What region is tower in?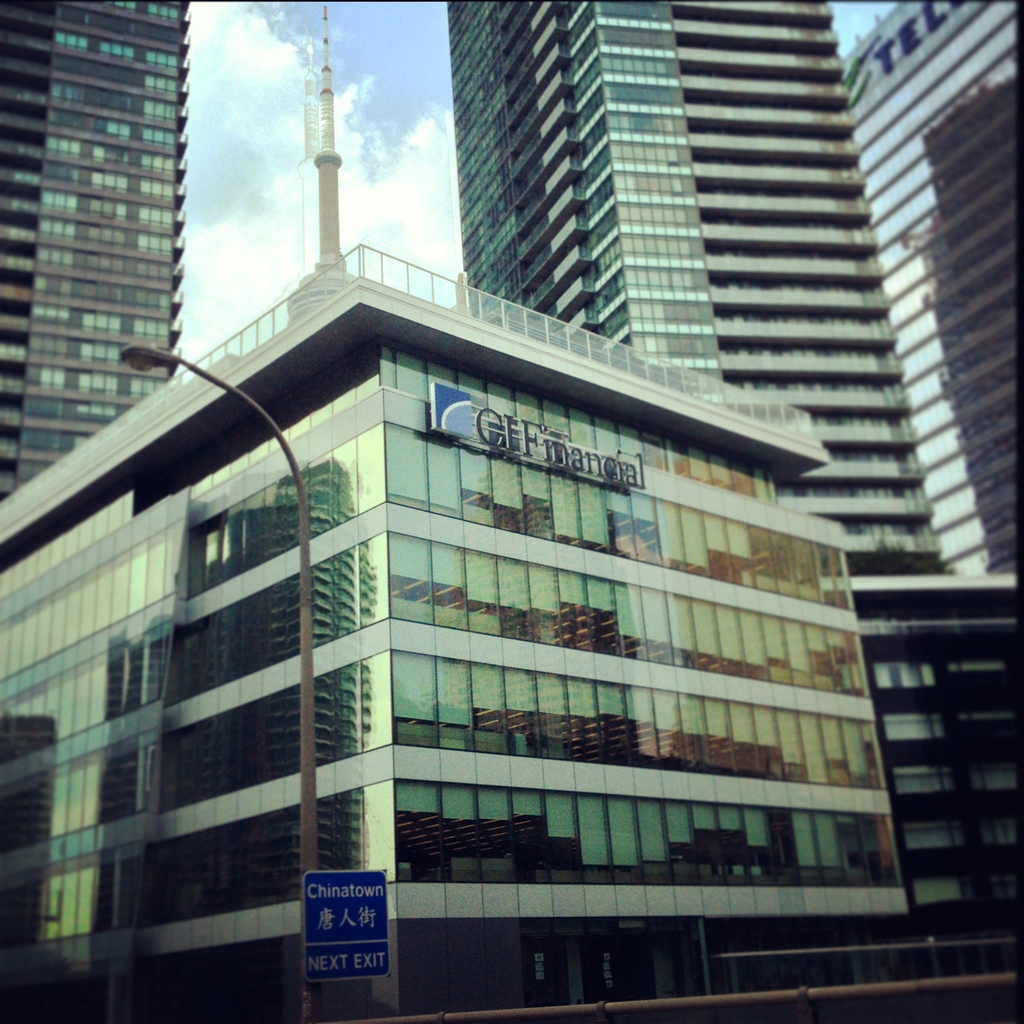
(left=0, top=1, right=198, bottom=521).
